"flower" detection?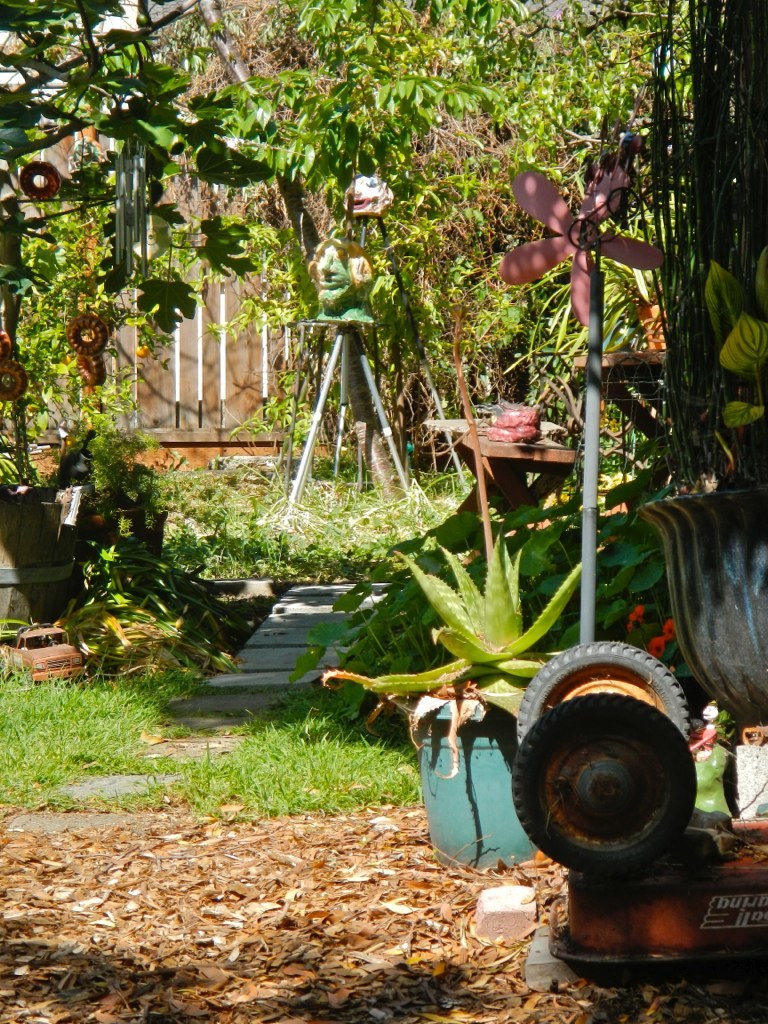
Rect(645, 633, 670, 657)
